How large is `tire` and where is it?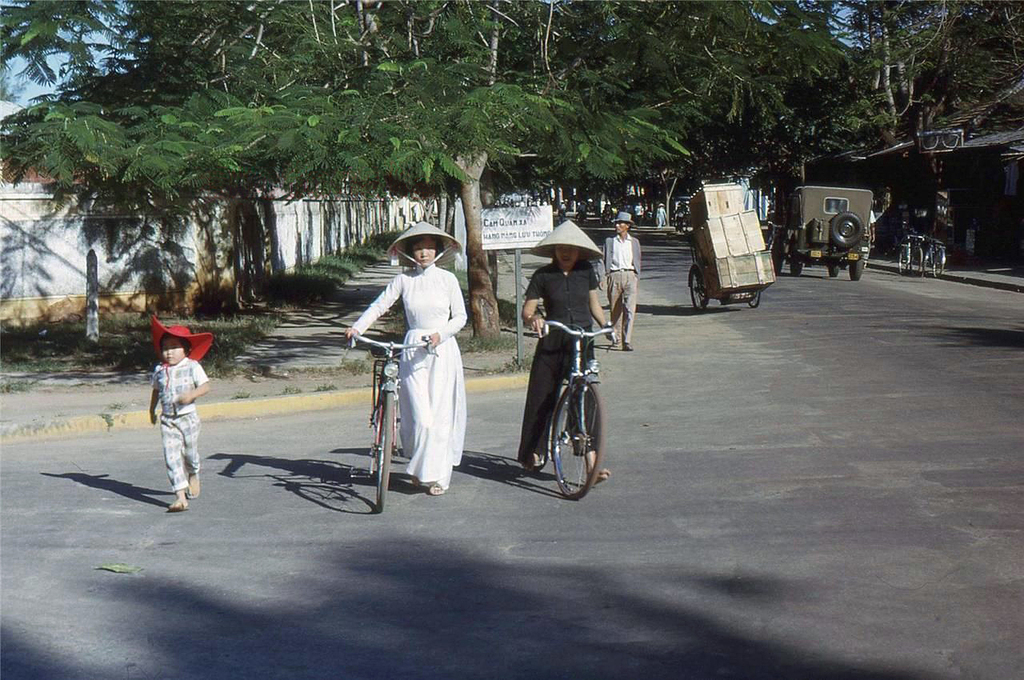
Bounding box: (left=686, top=273, right=711, bottom=311).
